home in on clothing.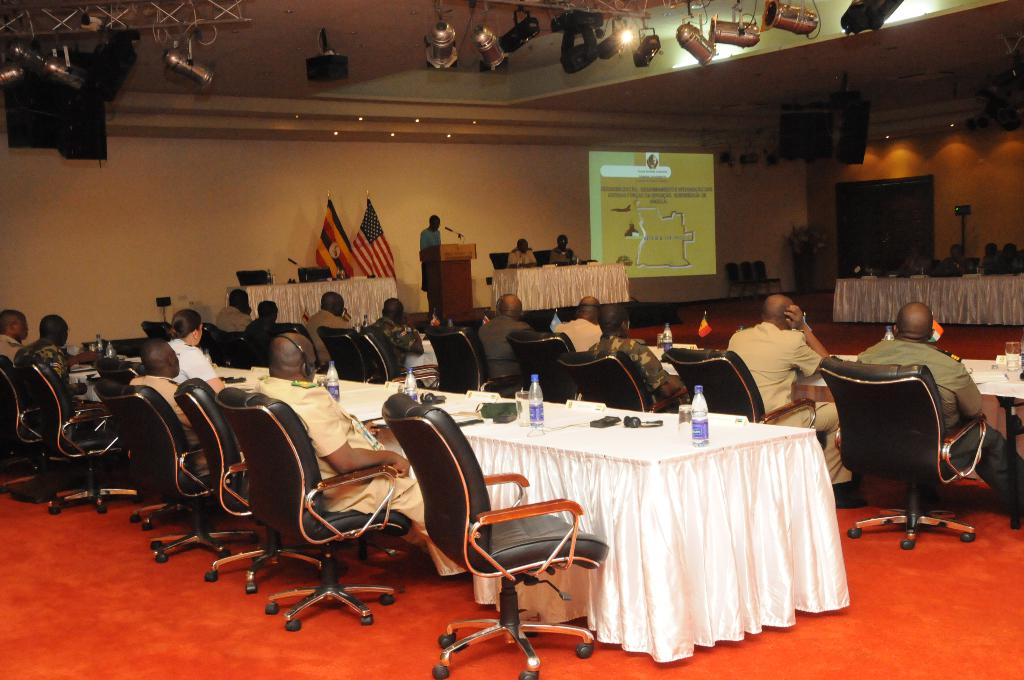
Homed in at box(365, 312, 423, 375).
